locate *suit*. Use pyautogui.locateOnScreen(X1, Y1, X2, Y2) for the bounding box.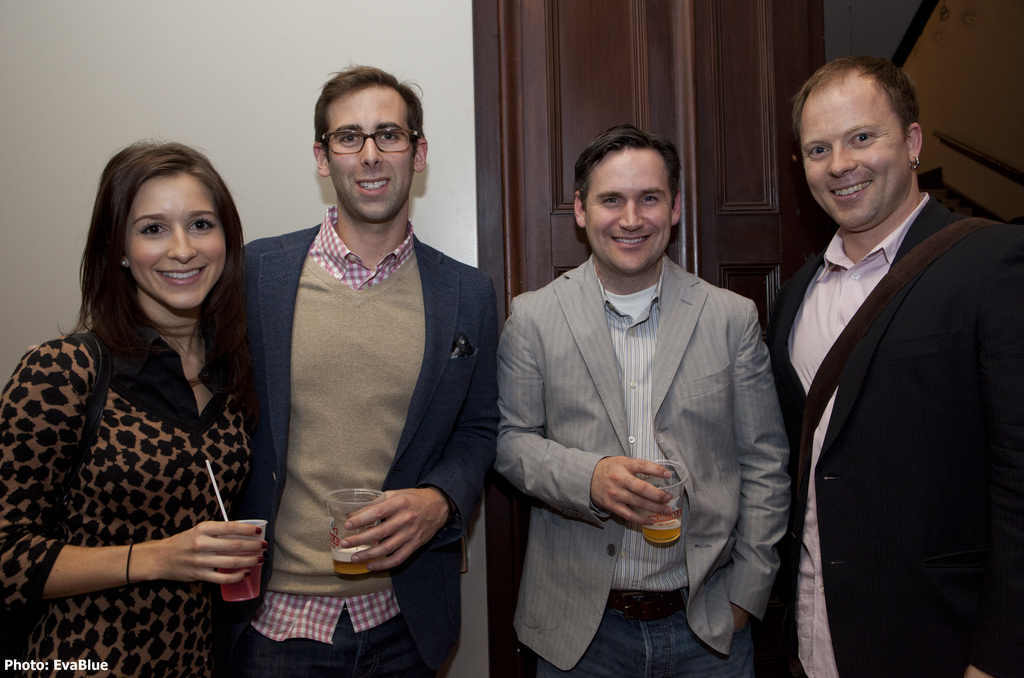
pyautogui.locateOnScreen(240, 204, 502, 677).
